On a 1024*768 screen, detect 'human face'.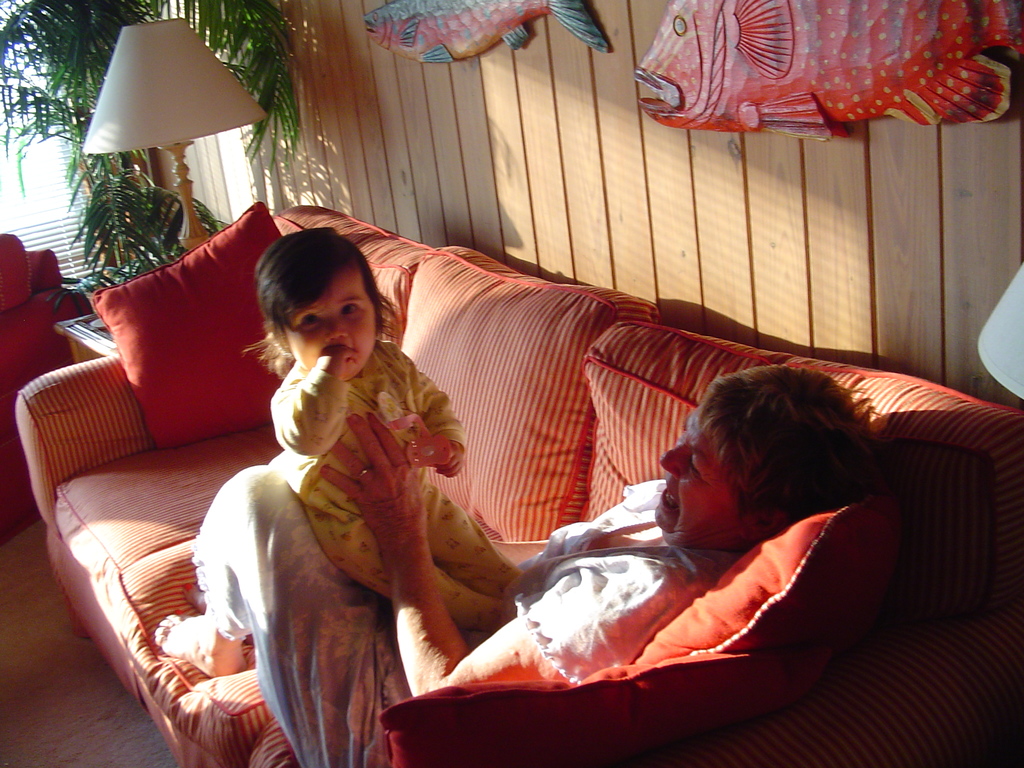
(658,409,749,543).
